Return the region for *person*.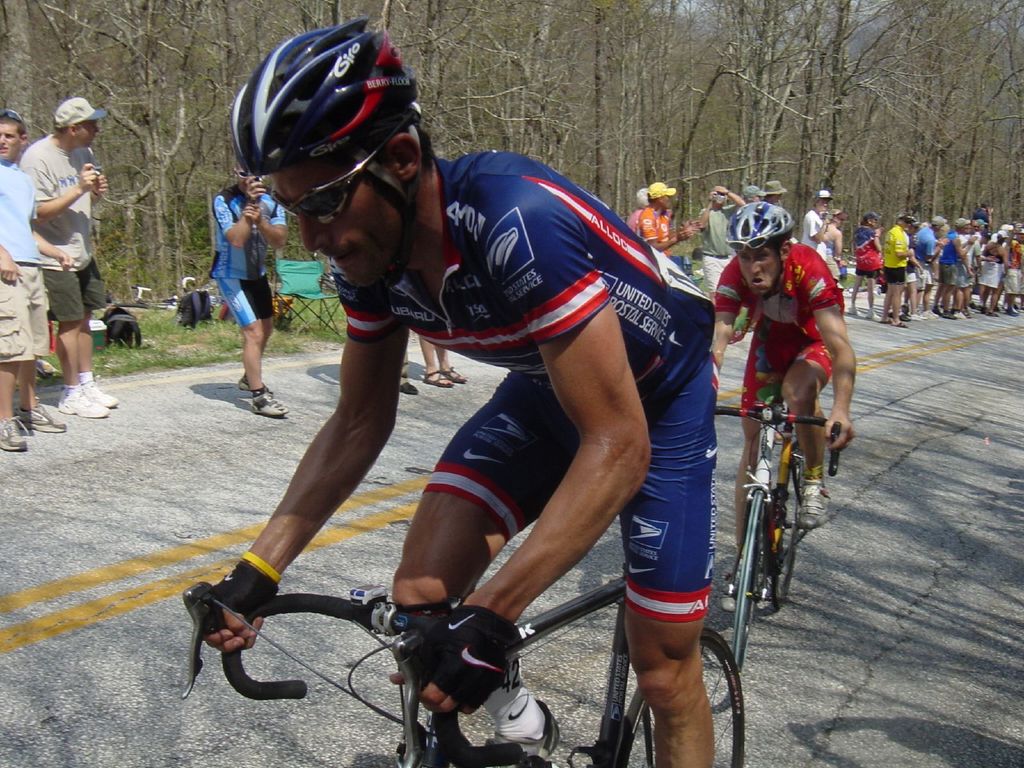
locate(825, 207, 851, 298).
